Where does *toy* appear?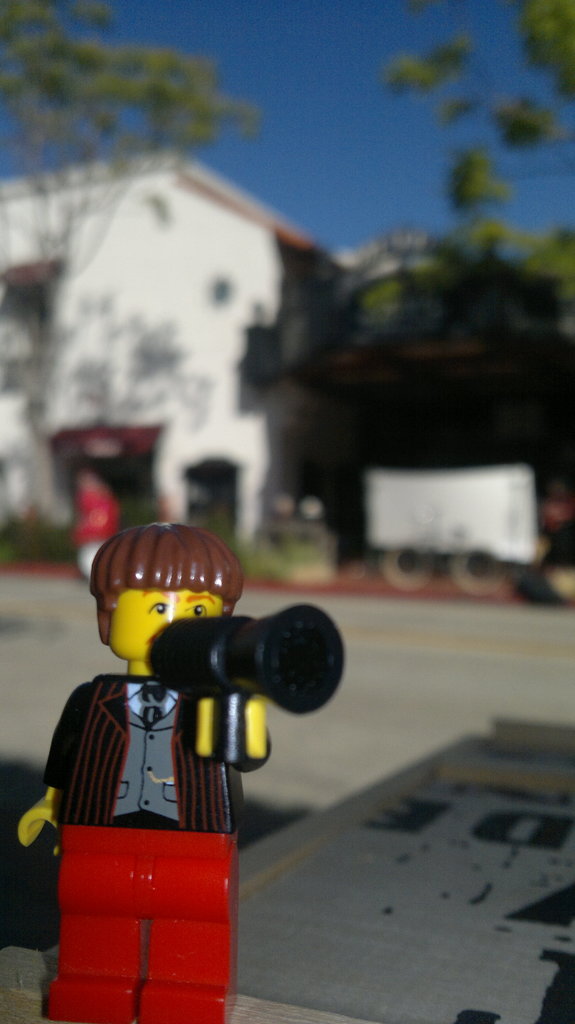
Appears at [left=27, top=517, right=335, bottom=966].
